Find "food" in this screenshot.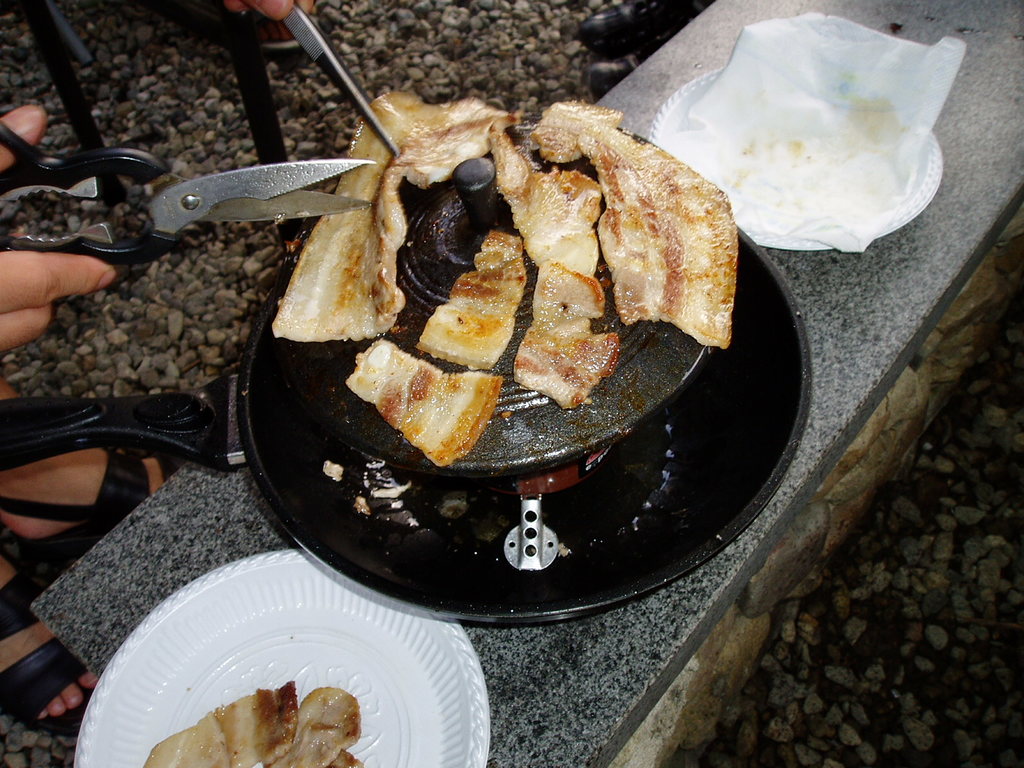
The bounding box for "food" is box=[280, 109, 700, 519].
